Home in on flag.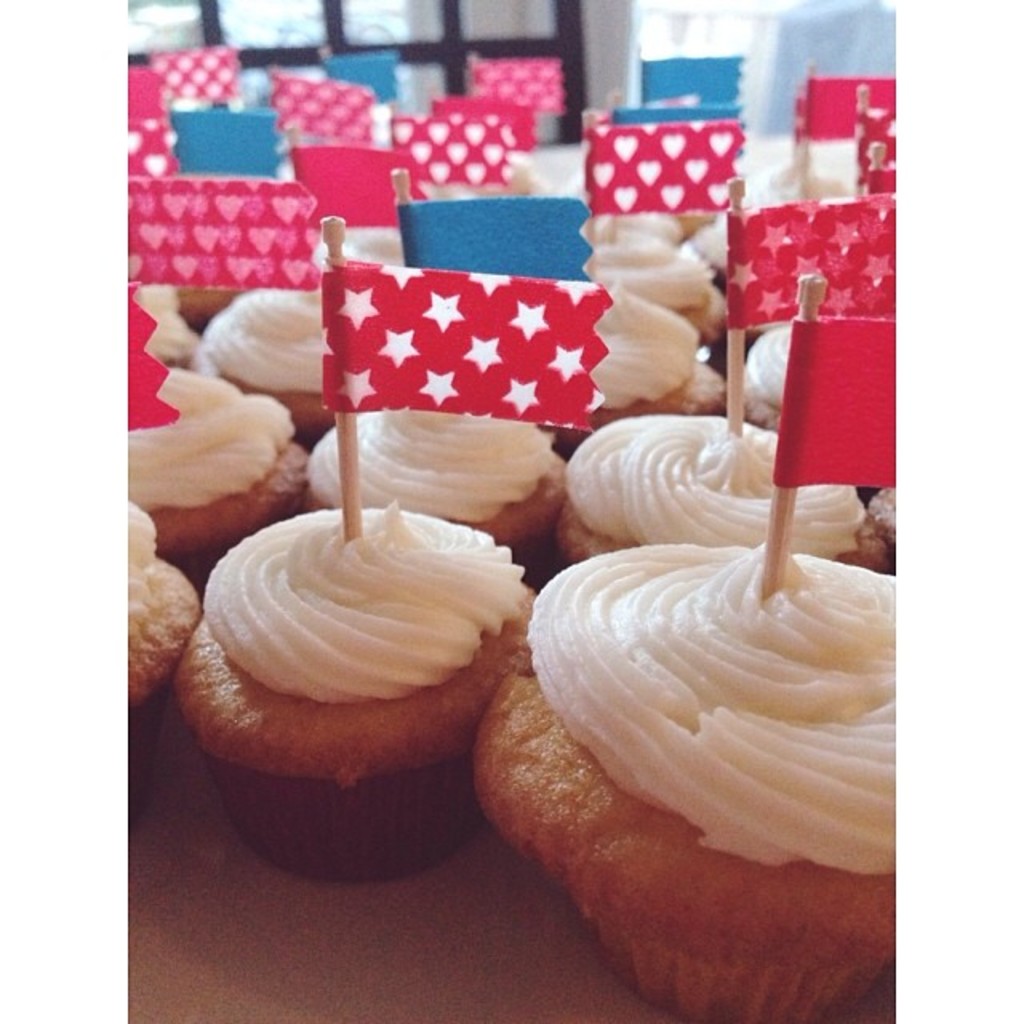
Homed in at x1=608 y1=102 x2=744 y2=131.
